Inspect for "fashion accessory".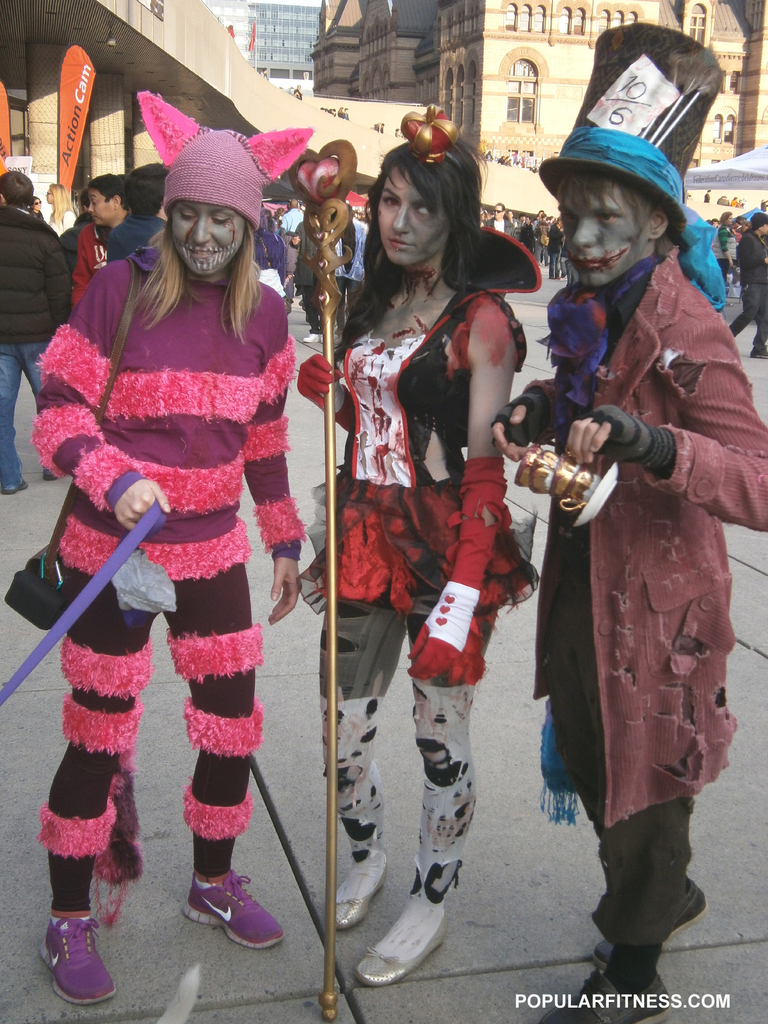
Inspection: locate(518, 447, 620, 527).
